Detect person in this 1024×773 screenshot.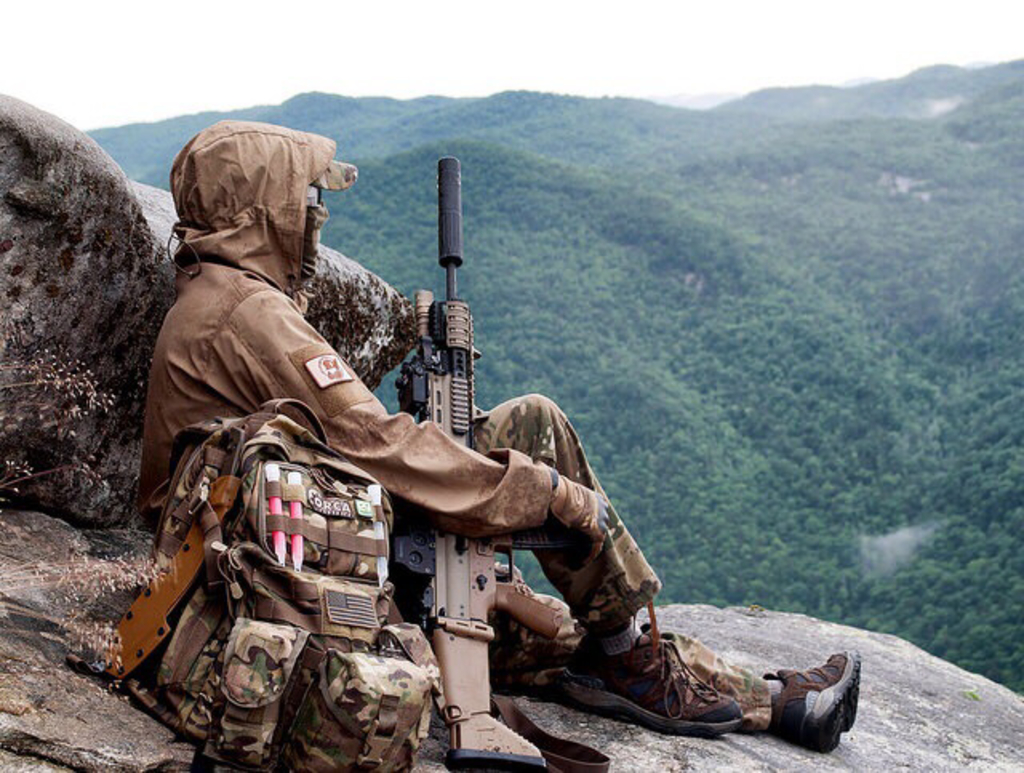
Detection: box=[138, 118, 861, 752].
